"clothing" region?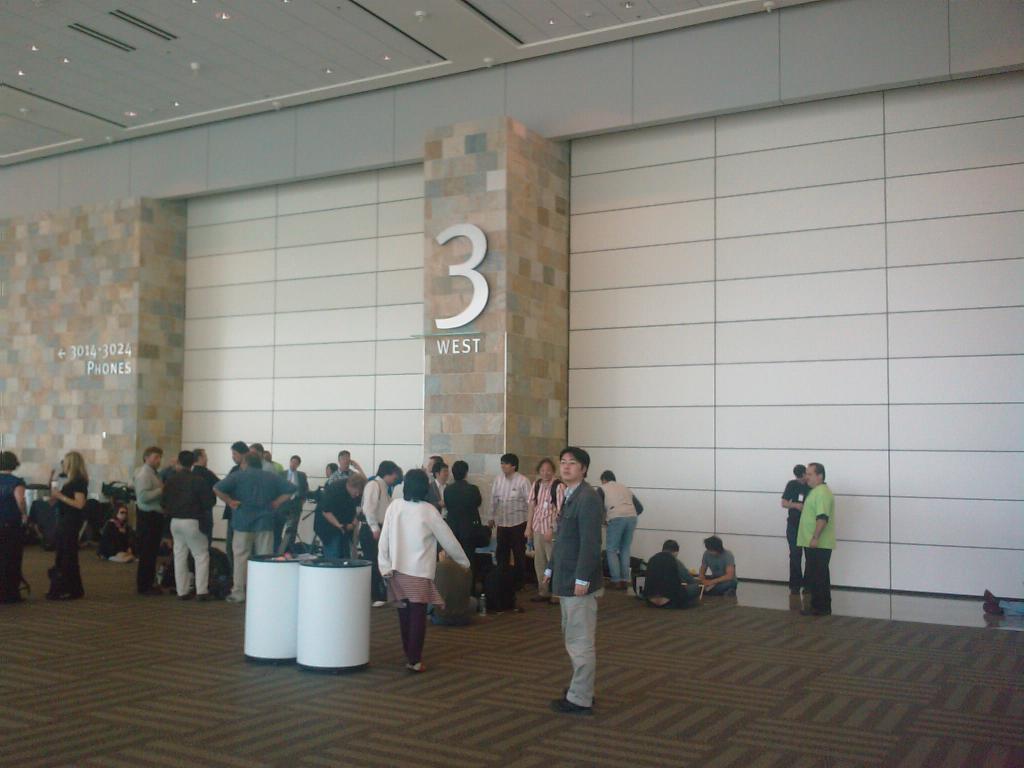
789,483,838,554
